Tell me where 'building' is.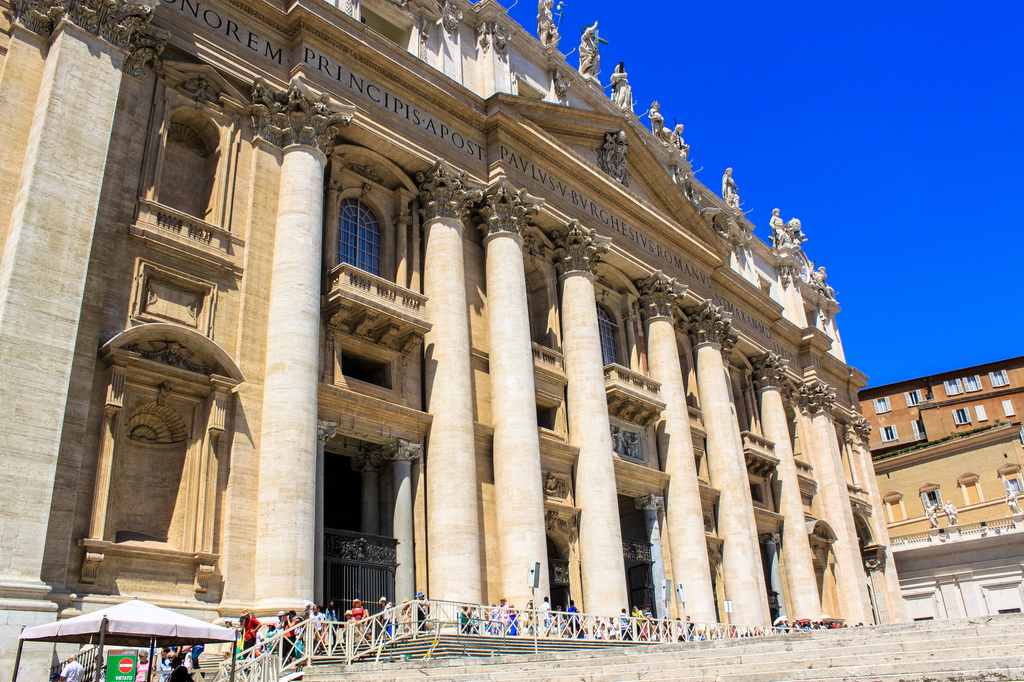
'building' is at (left=861, top=360, right=1023, bottom=619).
